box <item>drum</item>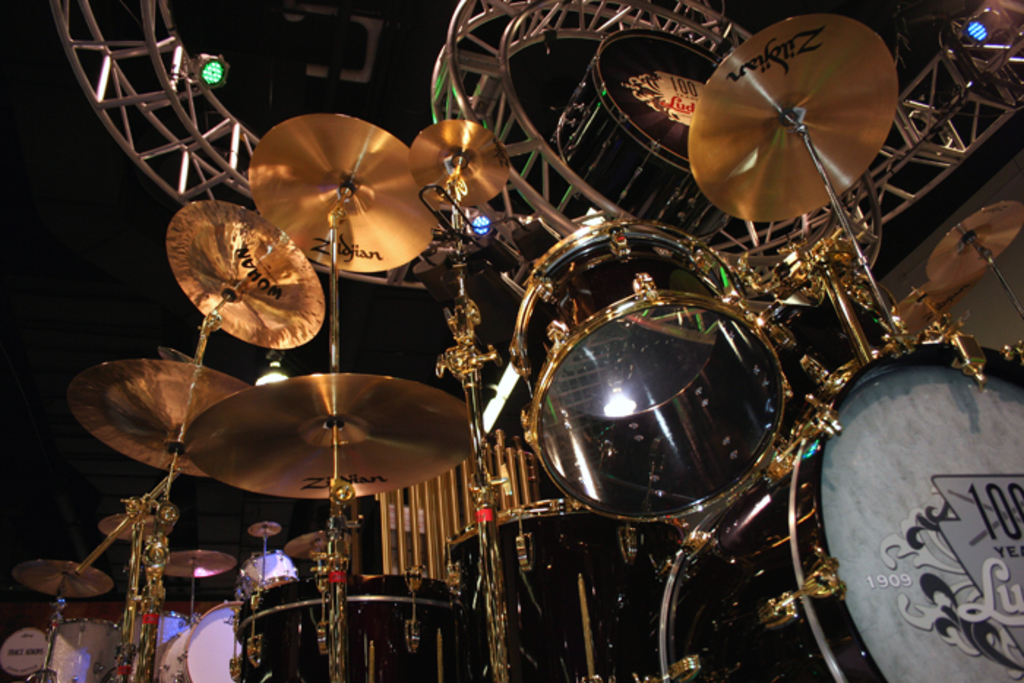
select_region(157, 600, 241, 682)
